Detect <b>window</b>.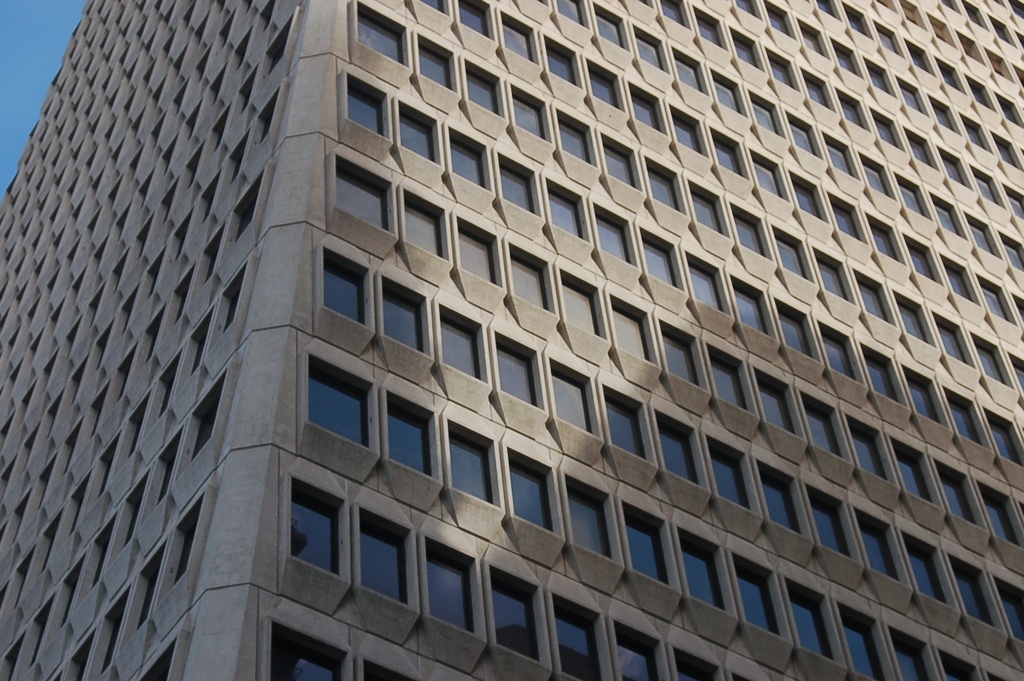
Detected at <box>501,20,532,57</box>.
